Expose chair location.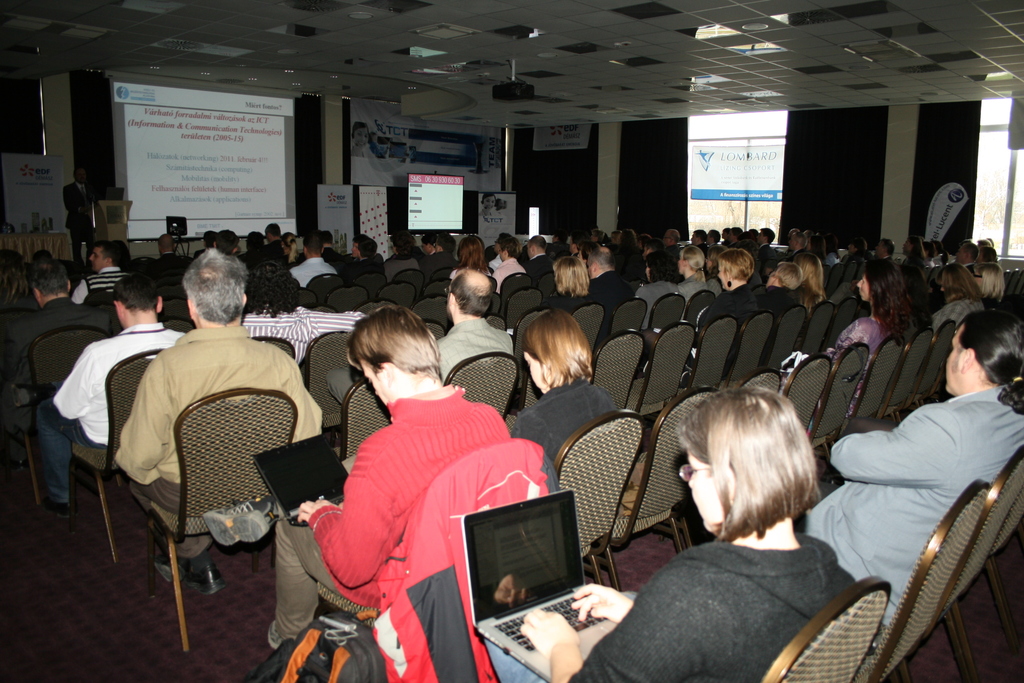
Exposed at BBox(786, 354, 829, 441).
